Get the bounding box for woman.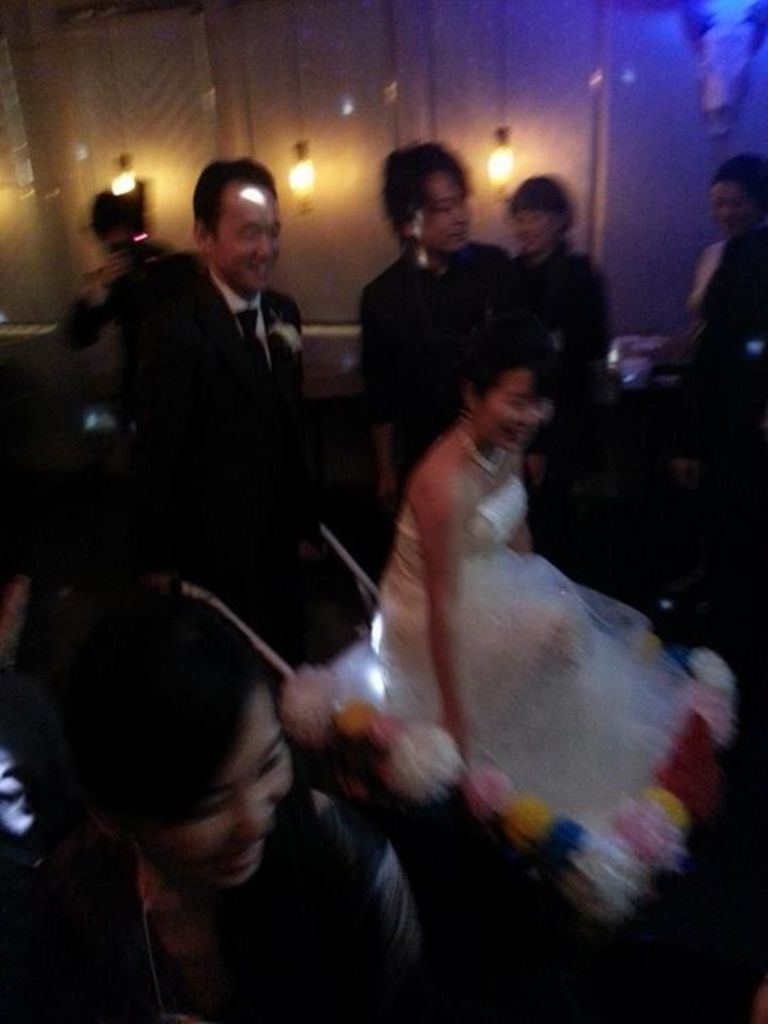
<region>0, 569, 432, 1023</region>.
